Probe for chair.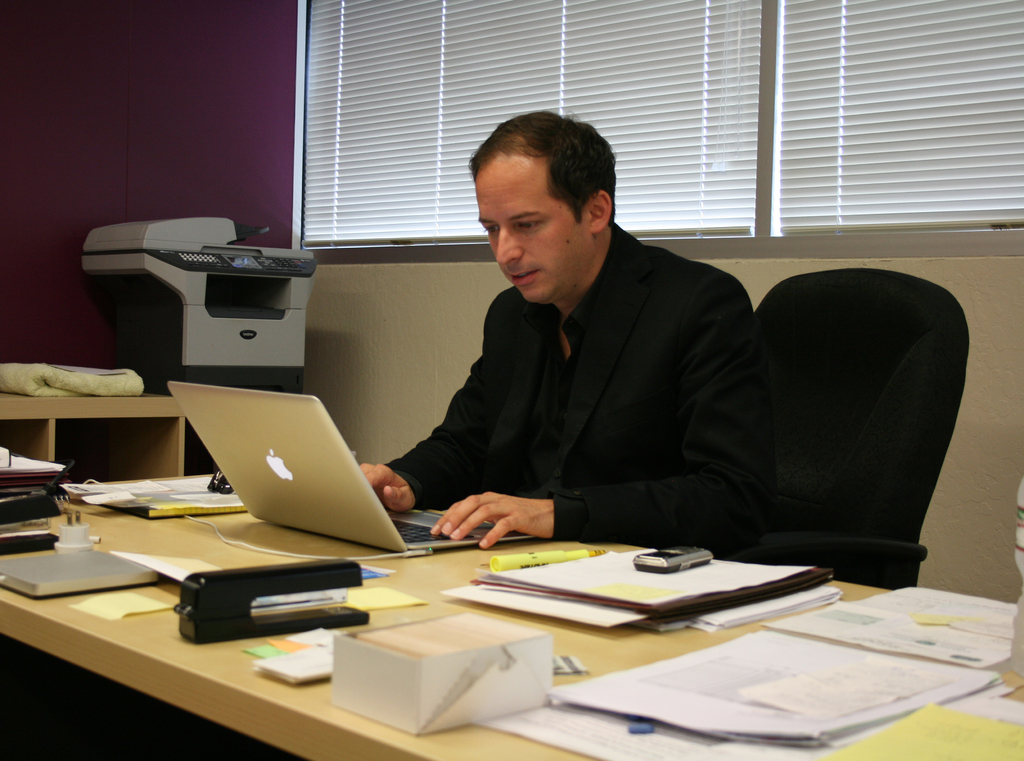
Probe result: <box>672,231,993,597</box>.
